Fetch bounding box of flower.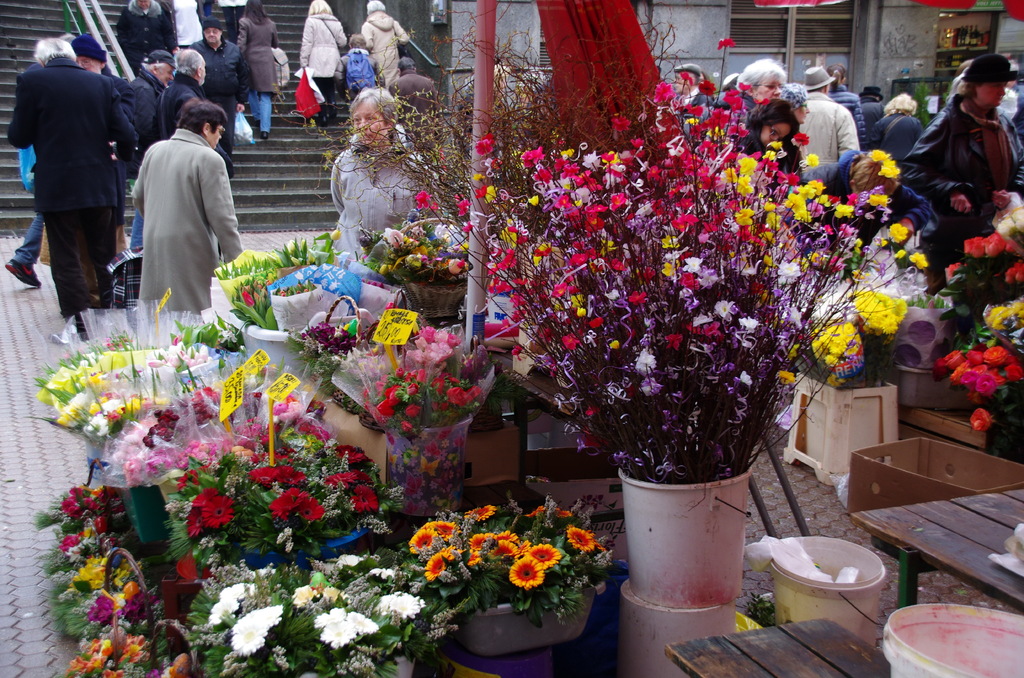
Bbox: pyautogui.locateOnScreen(984, 230, 1006, 257).
